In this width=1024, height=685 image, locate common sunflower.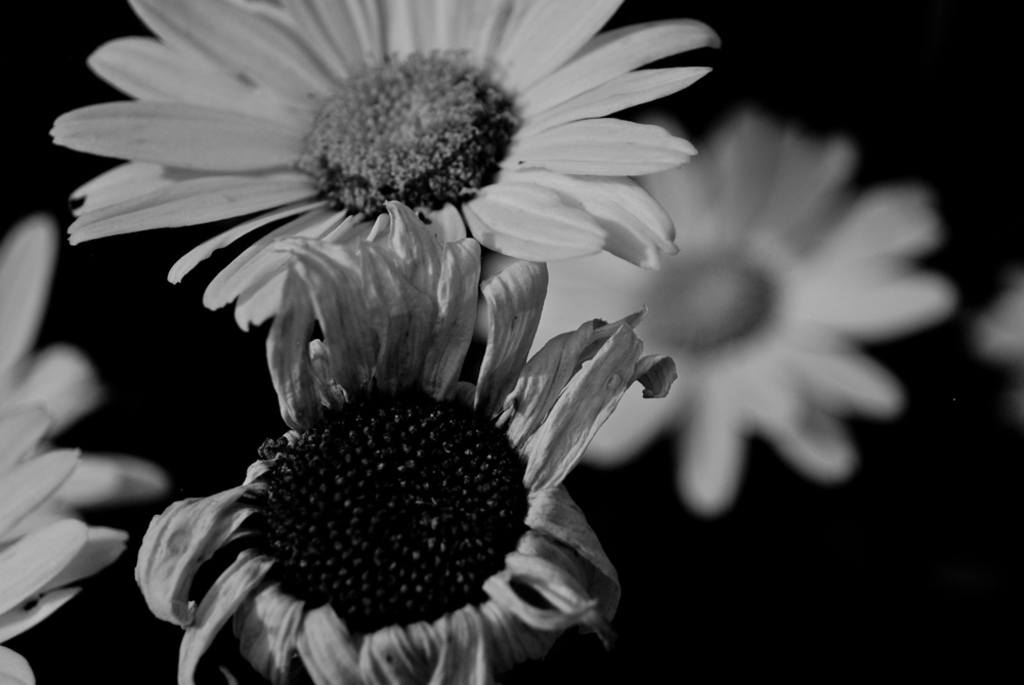
Bounding box: (x1=0, y1=203, x2=171, y2=684).
